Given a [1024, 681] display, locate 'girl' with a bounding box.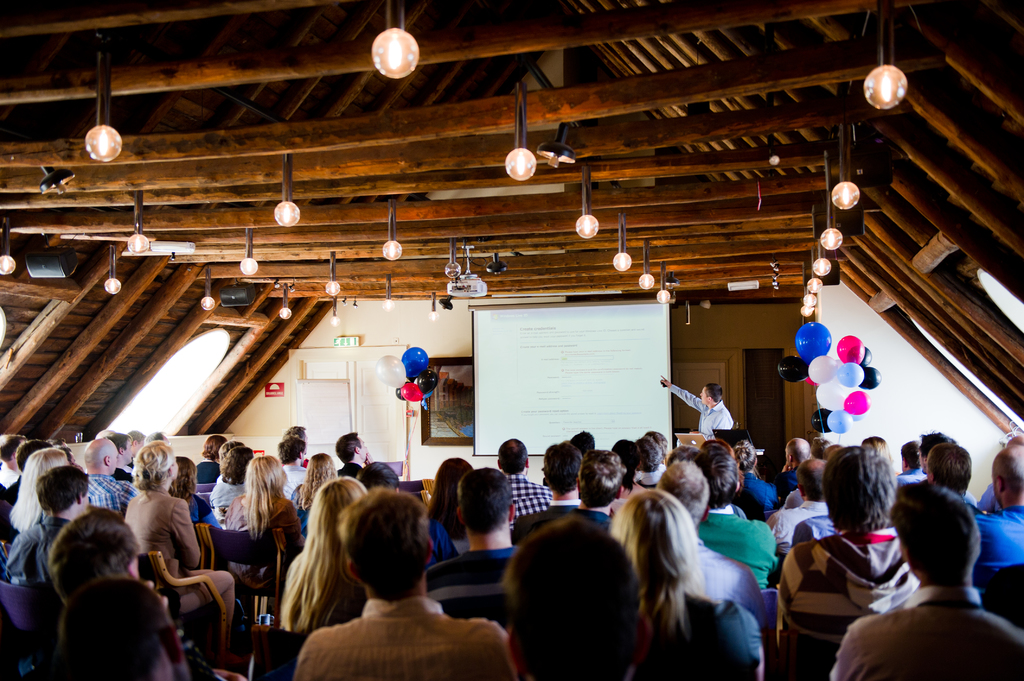
Located: [291, 453, 337, 536].
